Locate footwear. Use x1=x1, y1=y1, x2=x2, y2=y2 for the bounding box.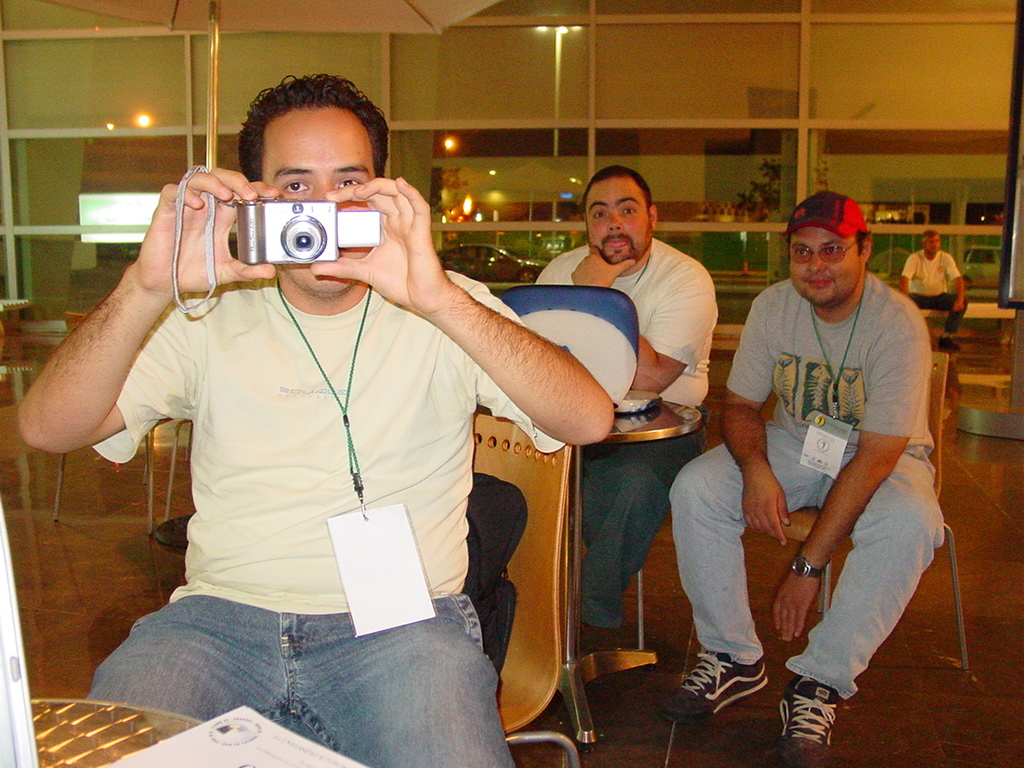
x1=780, y1=677, x2=864, y2=753.
